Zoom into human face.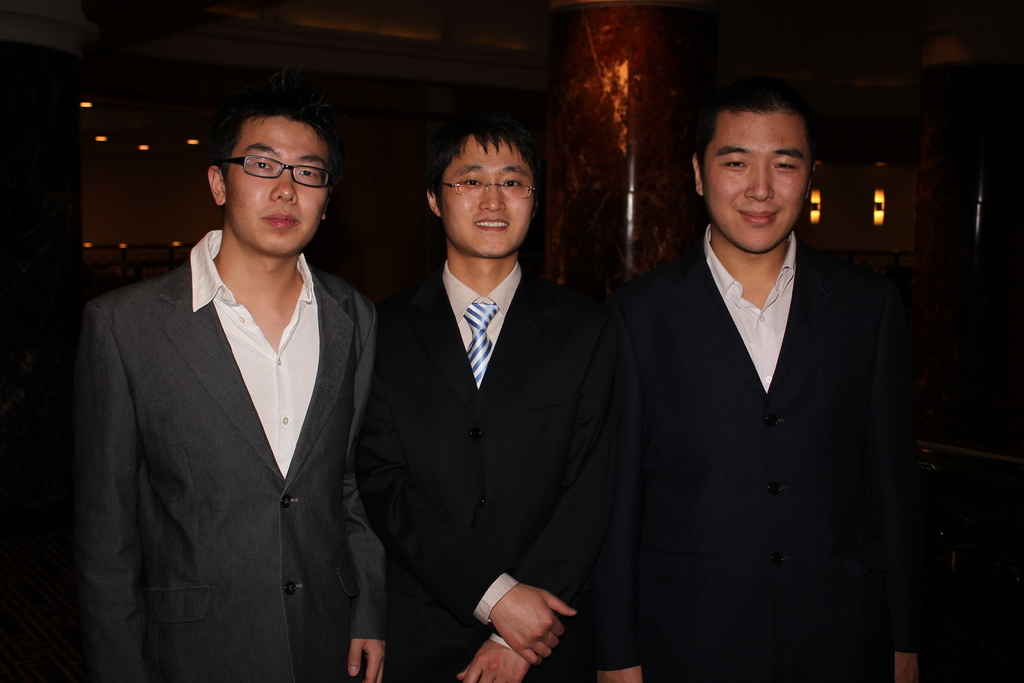
Zoom target: [x1=441, y1=133, x2=536, y2=258].
